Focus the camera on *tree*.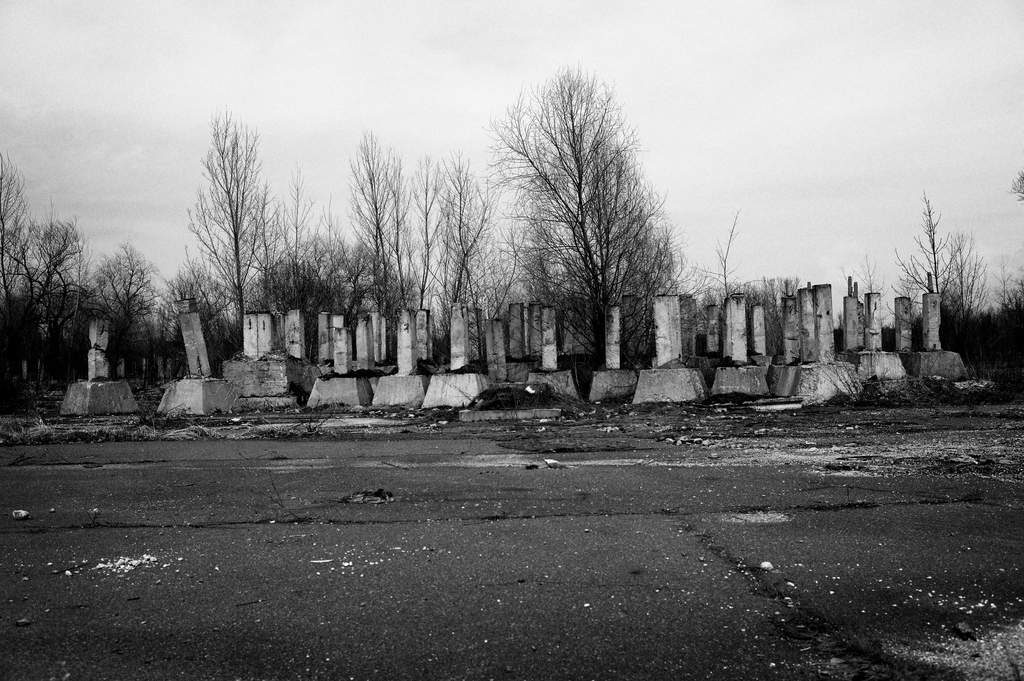
Focus region: bbox(493, 61, 704, 391).
